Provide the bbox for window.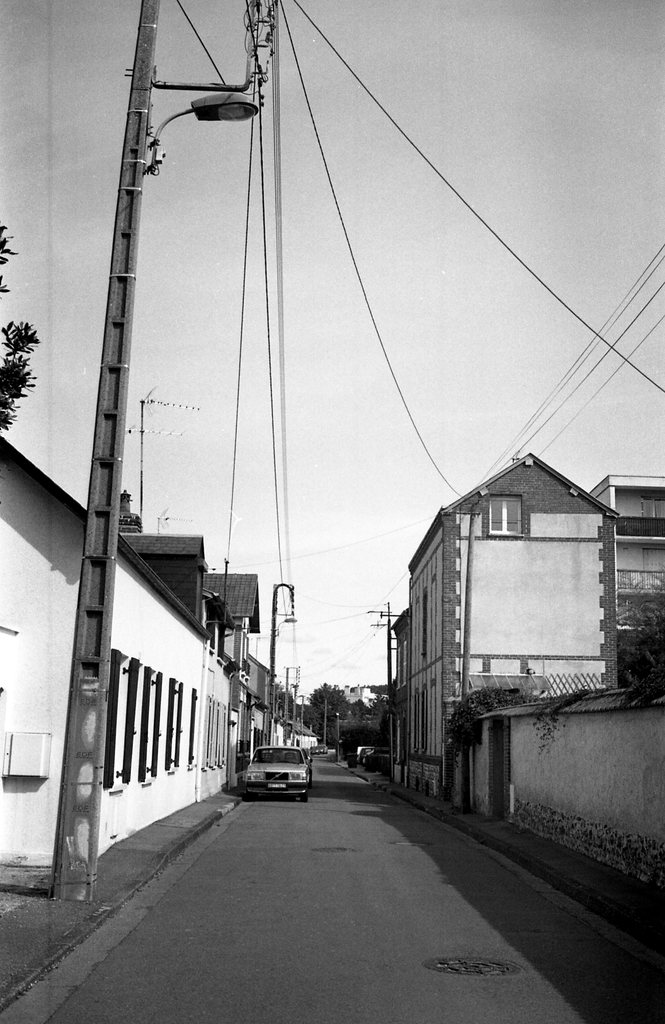
102/646/138/796.
